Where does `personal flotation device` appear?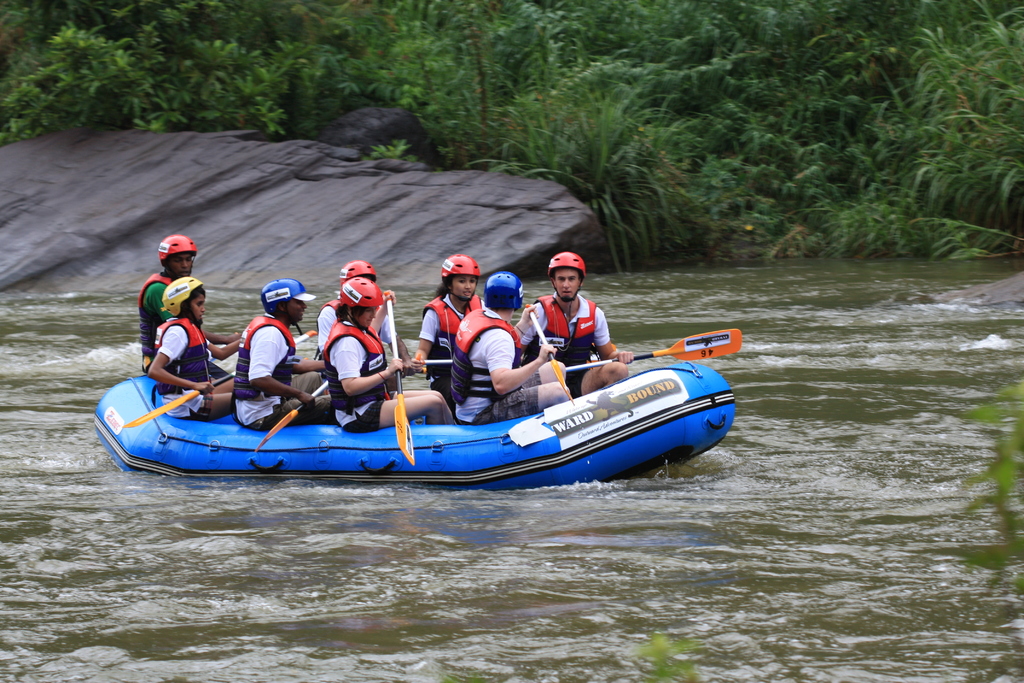
Appears at 440:297:518:396.
